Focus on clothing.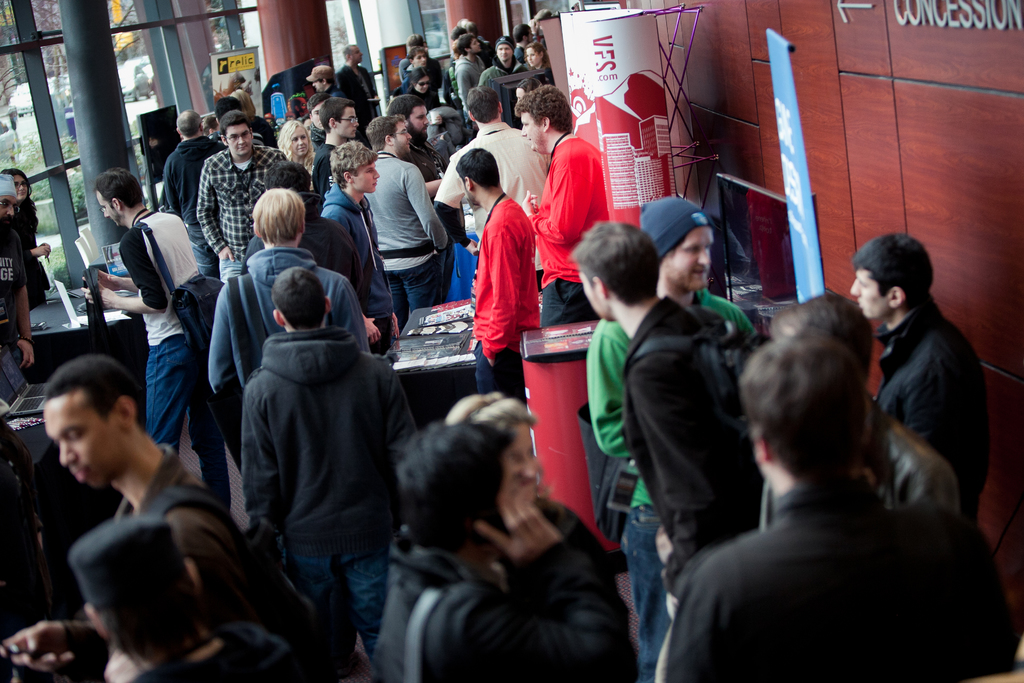
Focused at Rect(469, 172, 548, 359).
